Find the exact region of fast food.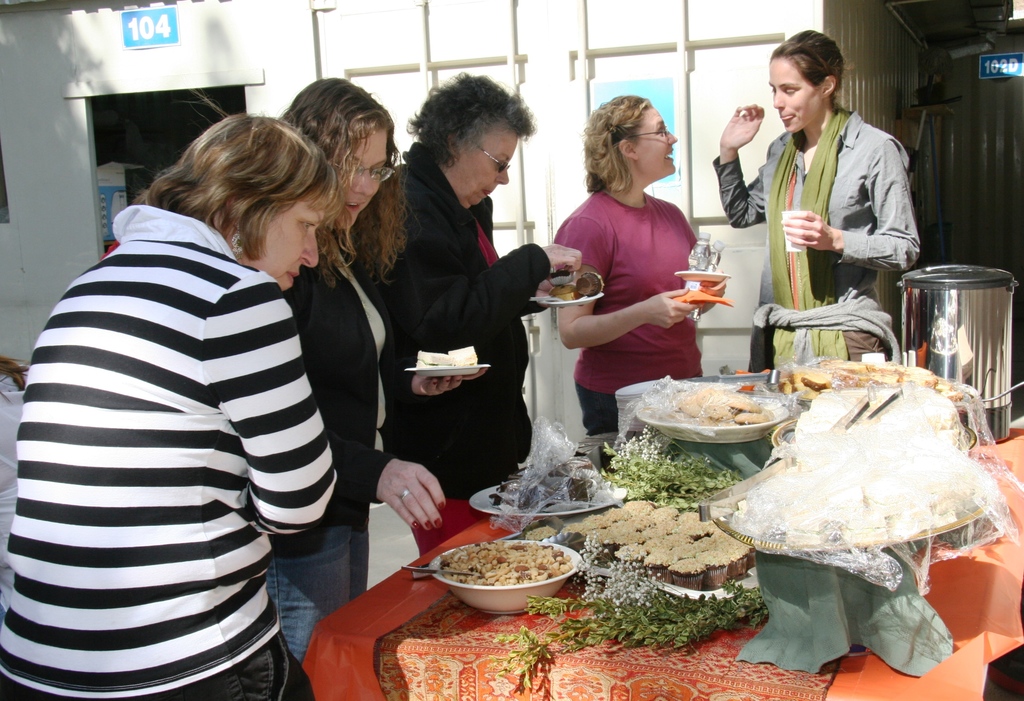
Exact region: 641:533:669:552.
